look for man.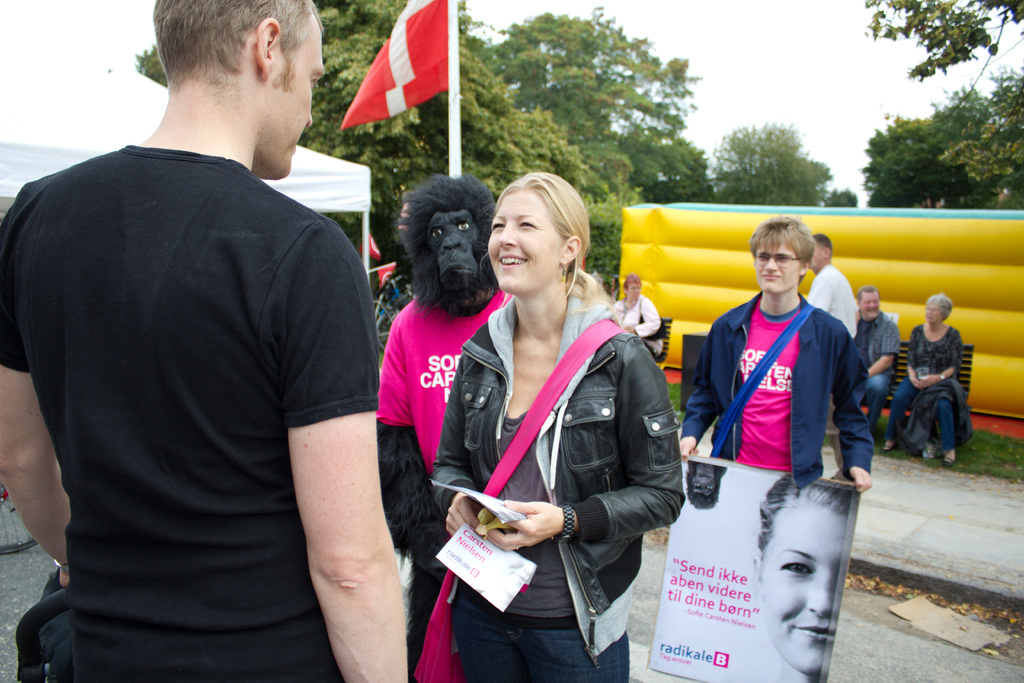
Found: [849,284,902,442].
